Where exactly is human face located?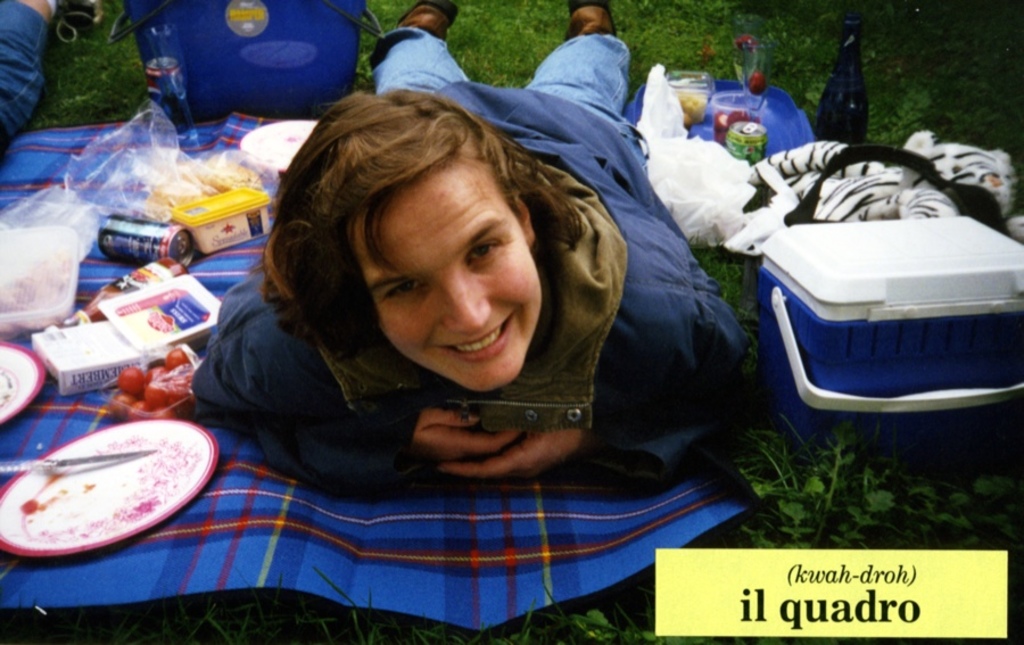
Its bounding box is {"x1": 346, "y1": 164, "x2": 542, "y2": 390}.
